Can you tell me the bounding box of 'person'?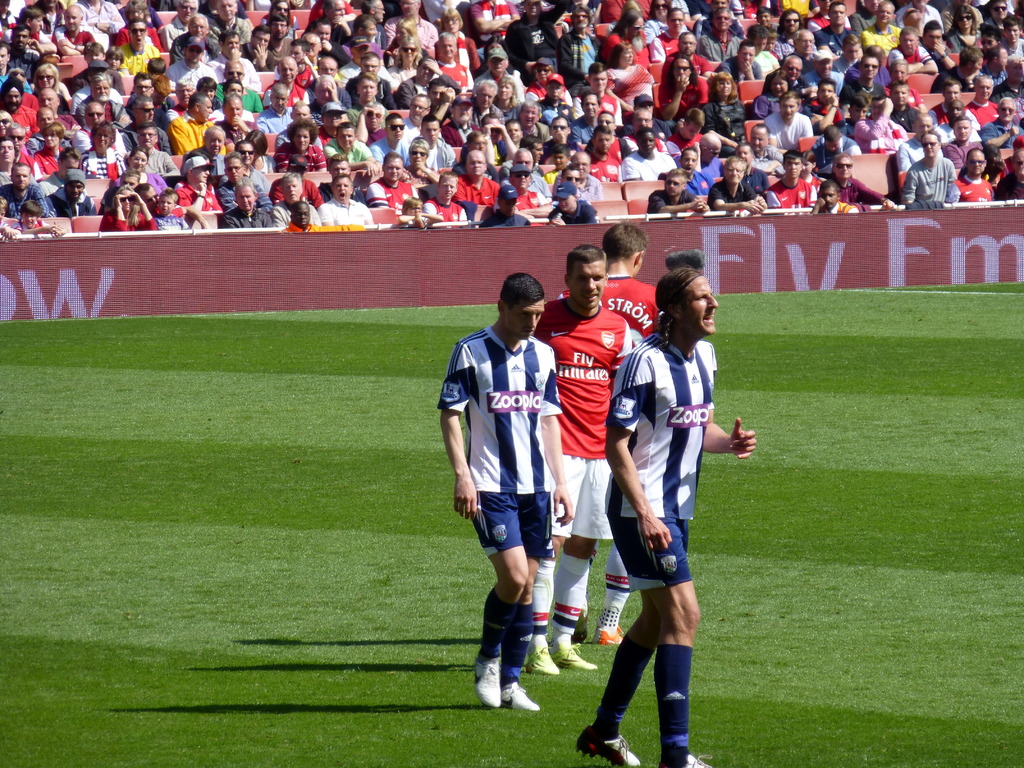
select_region(447, 264, 554, 748).
